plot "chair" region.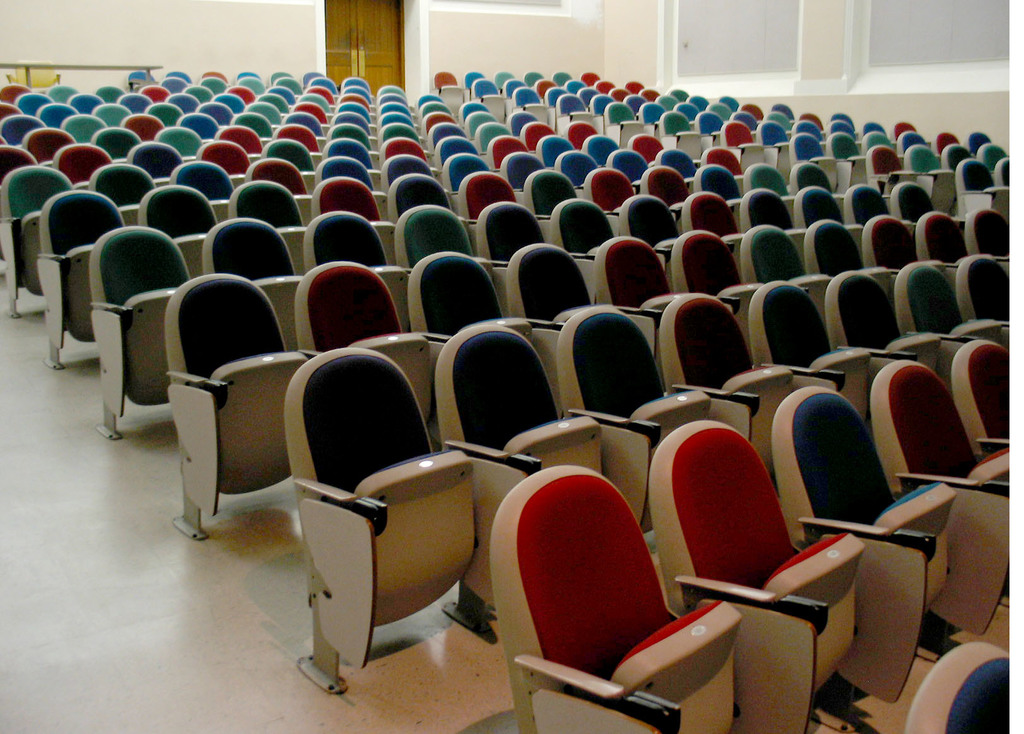
Plotted at <bbox>748, 280, 908, 431</bbox>.
